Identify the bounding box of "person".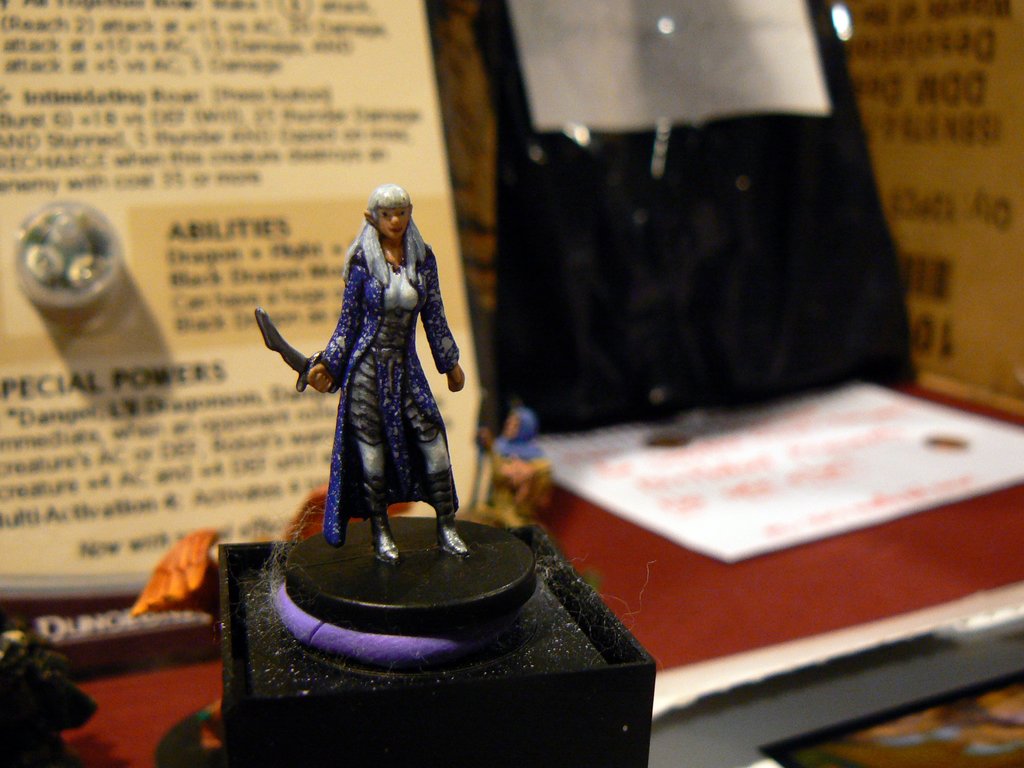
304:183:467:561.
